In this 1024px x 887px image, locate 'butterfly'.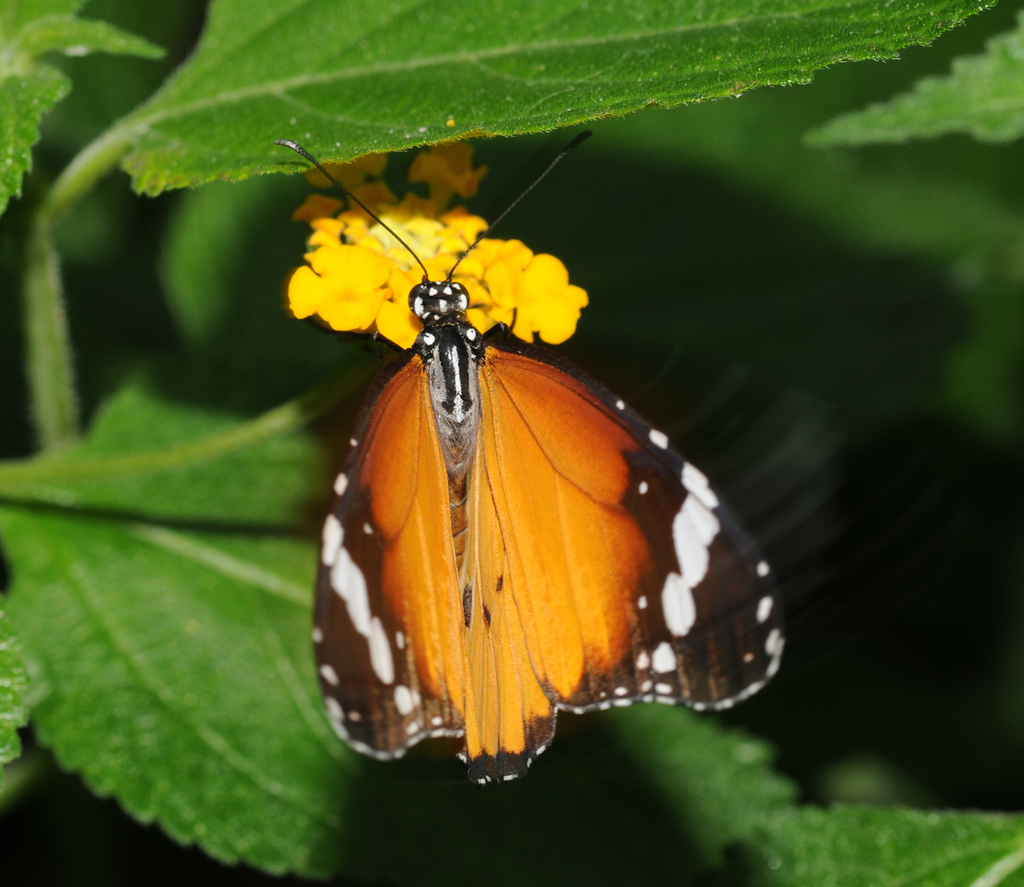
Bounding box: select_region(283, 128, 742, 802).
